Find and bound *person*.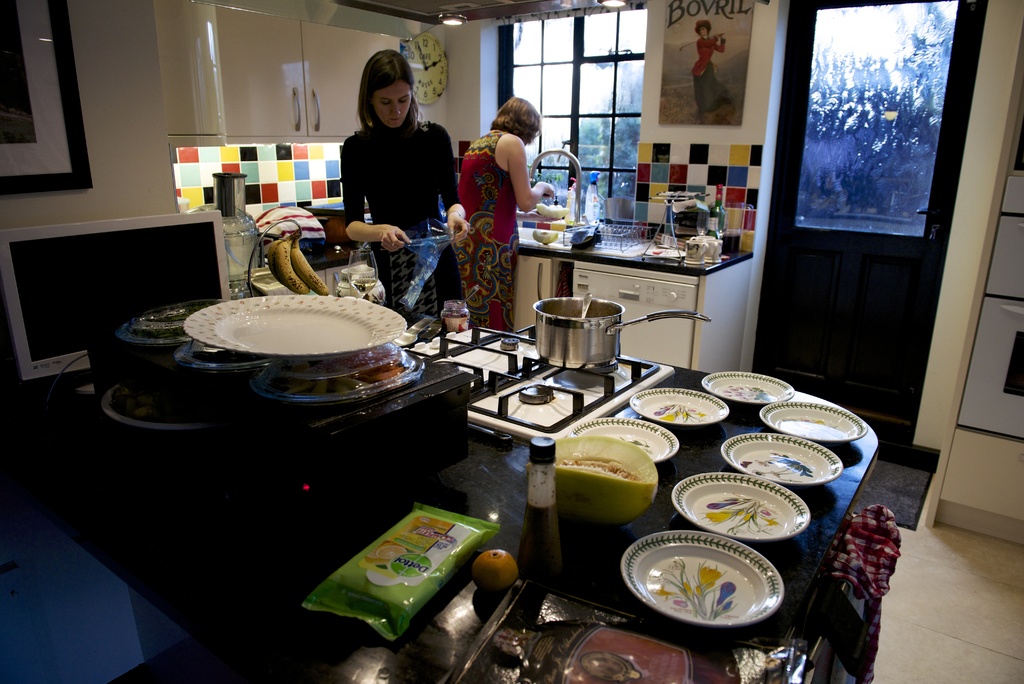
Bound: (x1=456, y1=97, x2=556, y2=330).
